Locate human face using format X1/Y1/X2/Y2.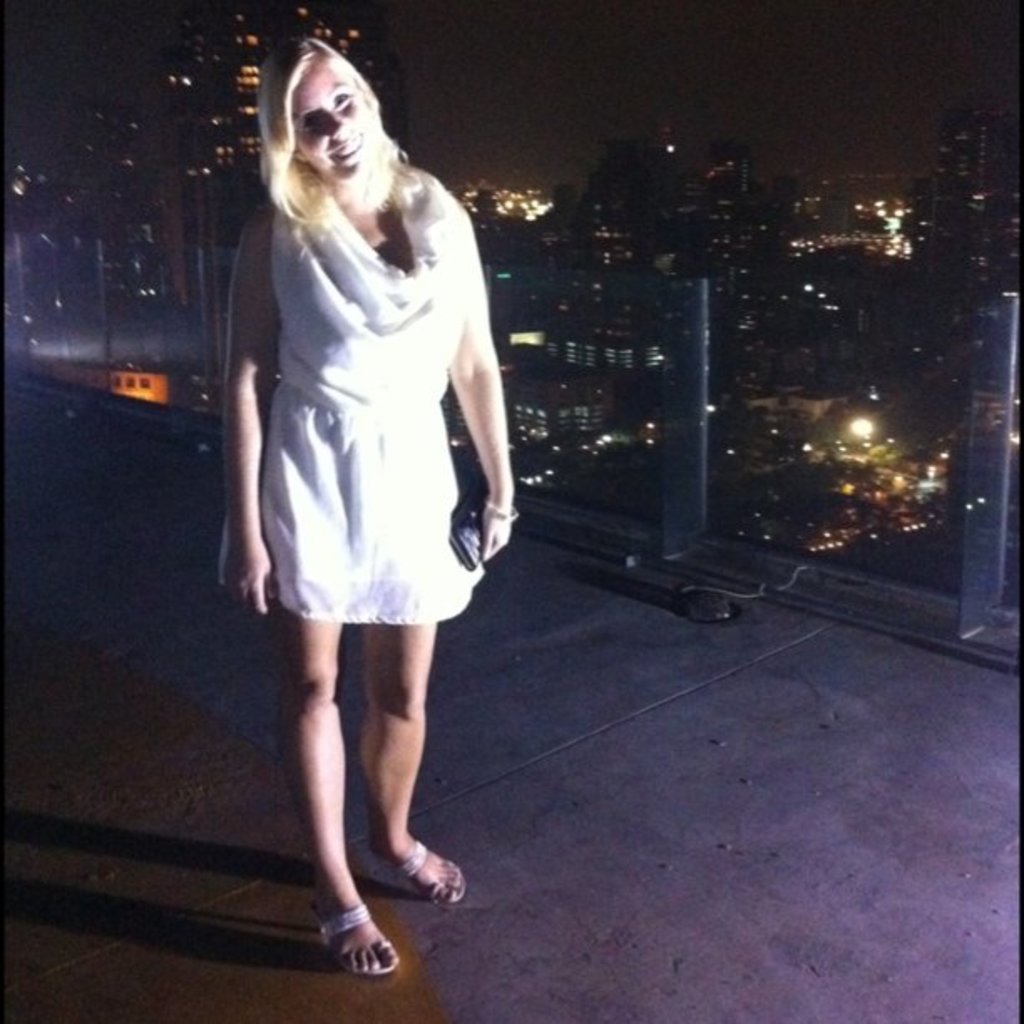
289/65/370/181.
